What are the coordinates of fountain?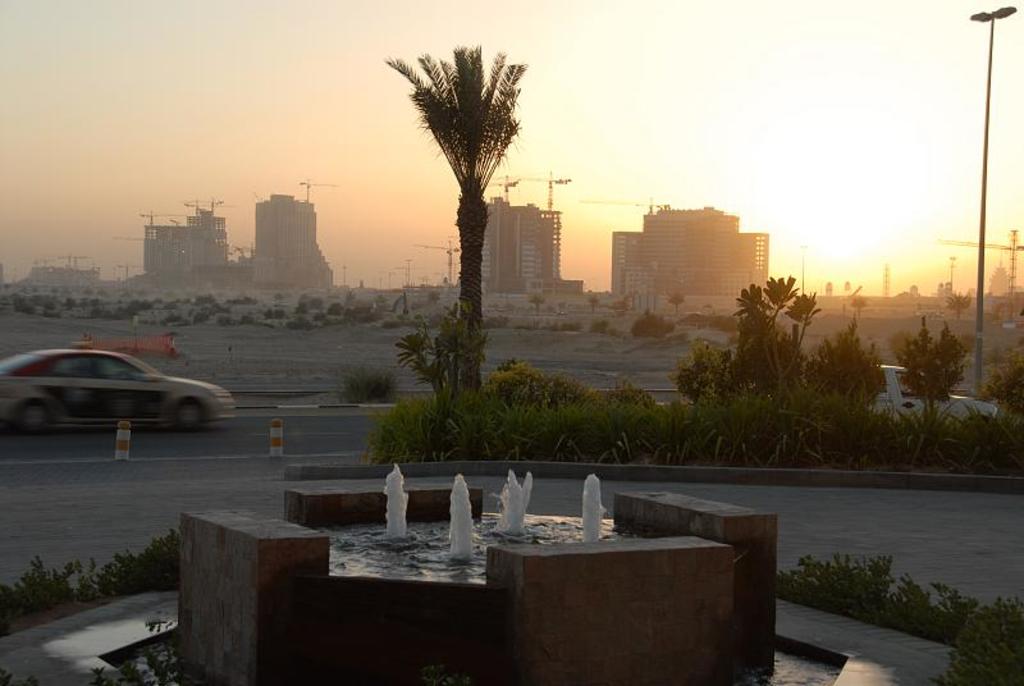
<box>376,461,403,548</box>.
